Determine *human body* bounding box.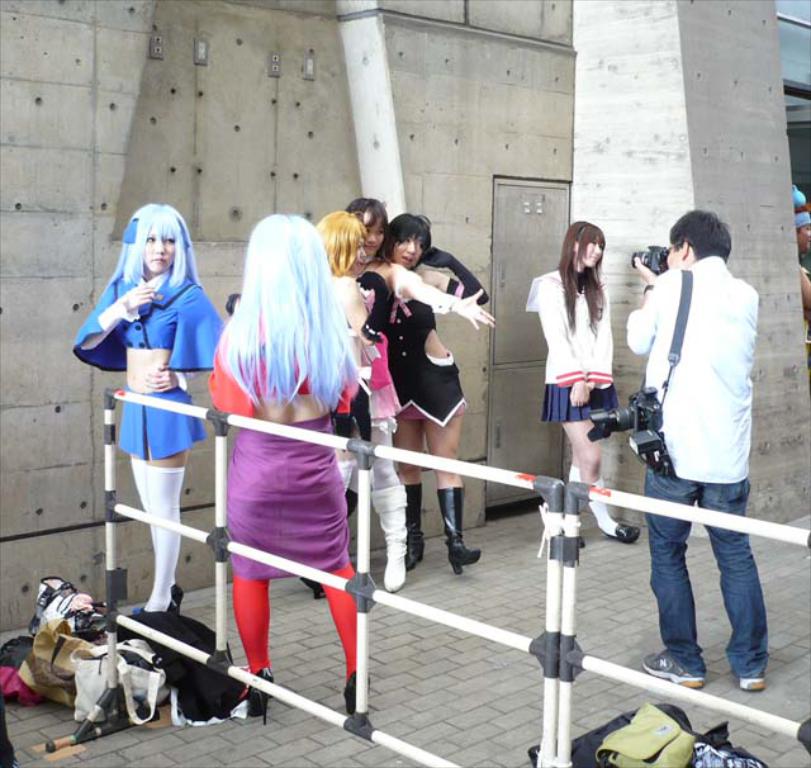
Determined: crop(354, 202, 495, 587).
